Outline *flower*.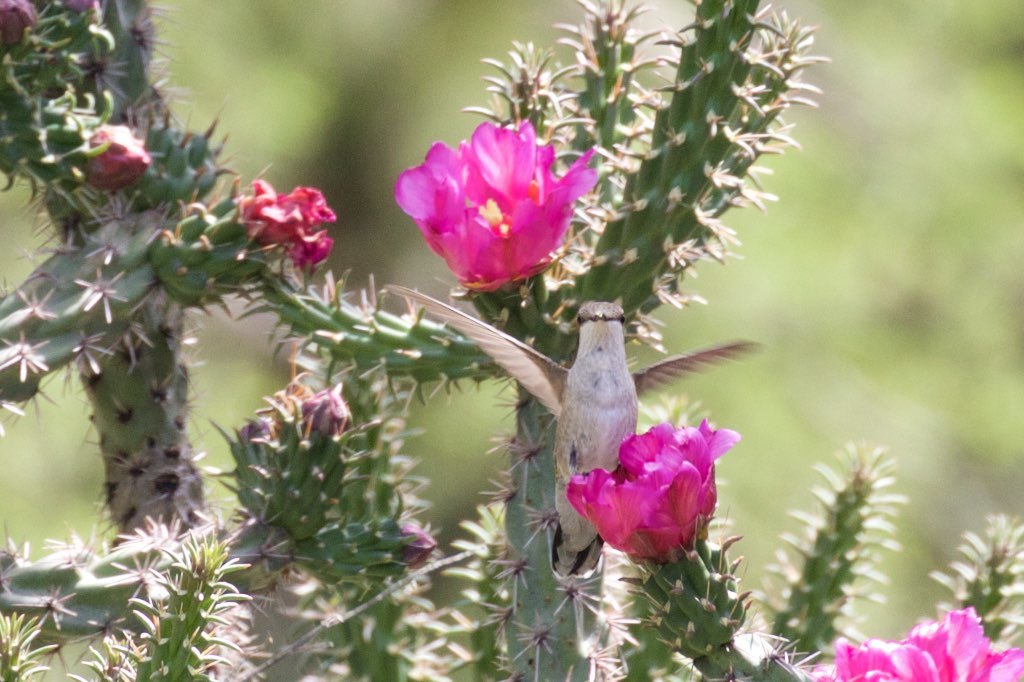
Outline: (x1=568, y1=412, x2=740, y2=569).
